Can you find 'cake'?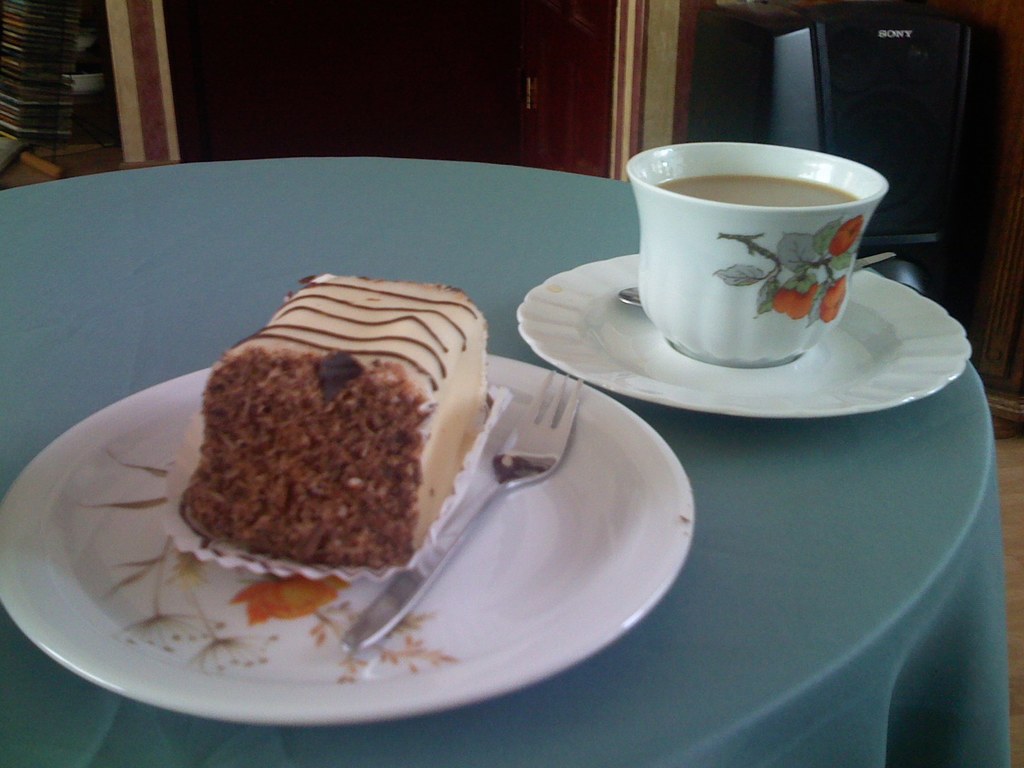
Yes, bounding box: rect(181, 273, 490, 567).
